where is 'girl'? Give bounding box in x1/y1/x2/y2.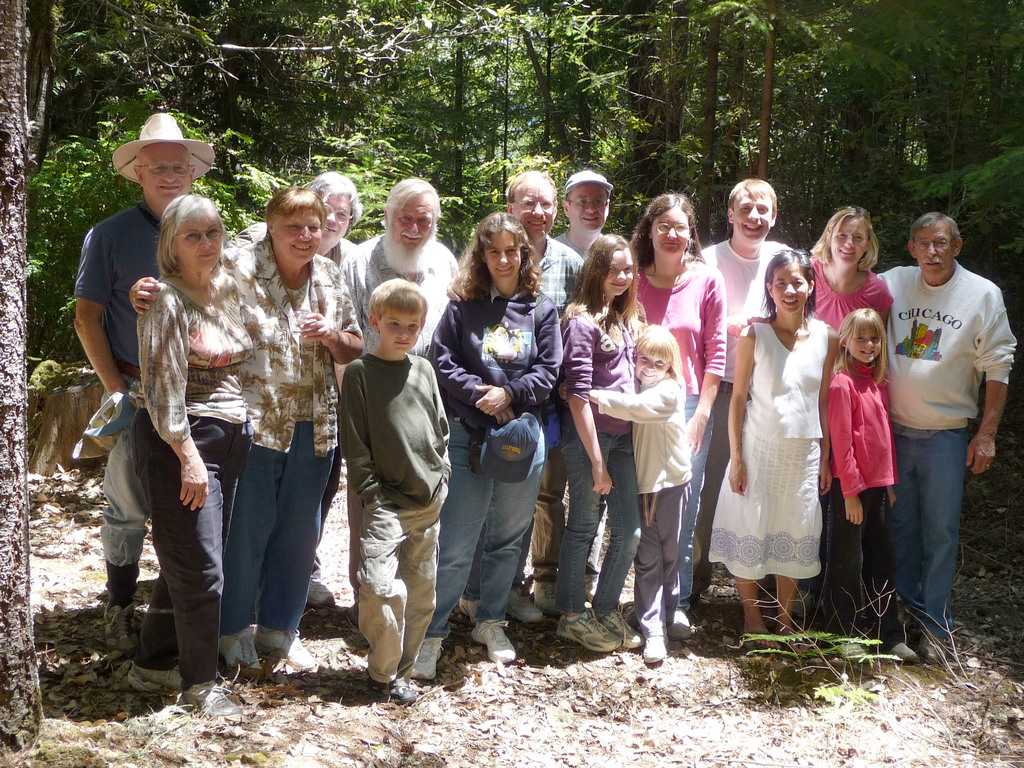
806/202/894/332.
